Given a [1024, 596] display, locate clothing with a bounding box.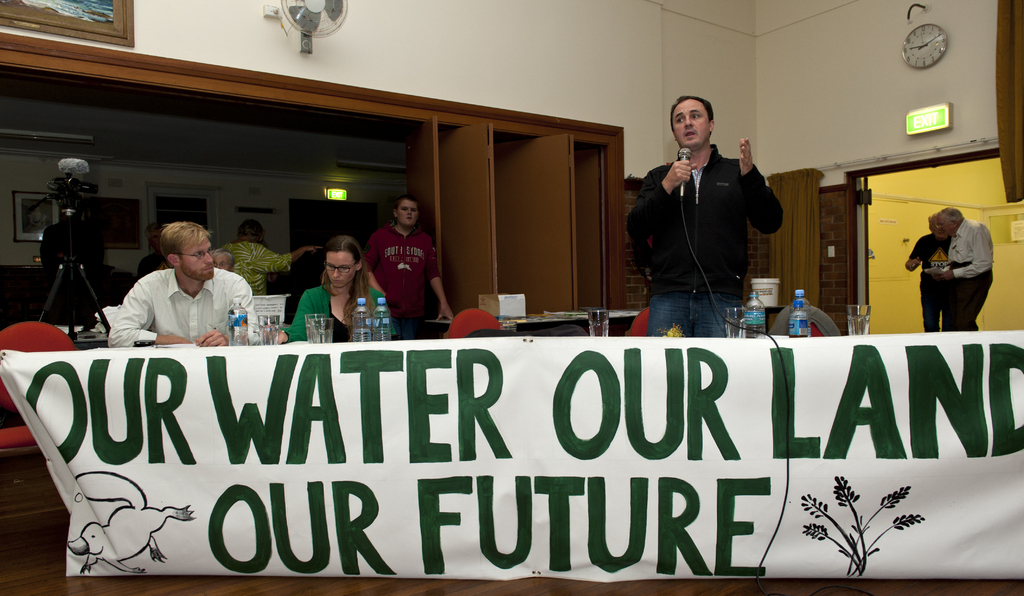
Located: box=[108, 269, 257, 350].
